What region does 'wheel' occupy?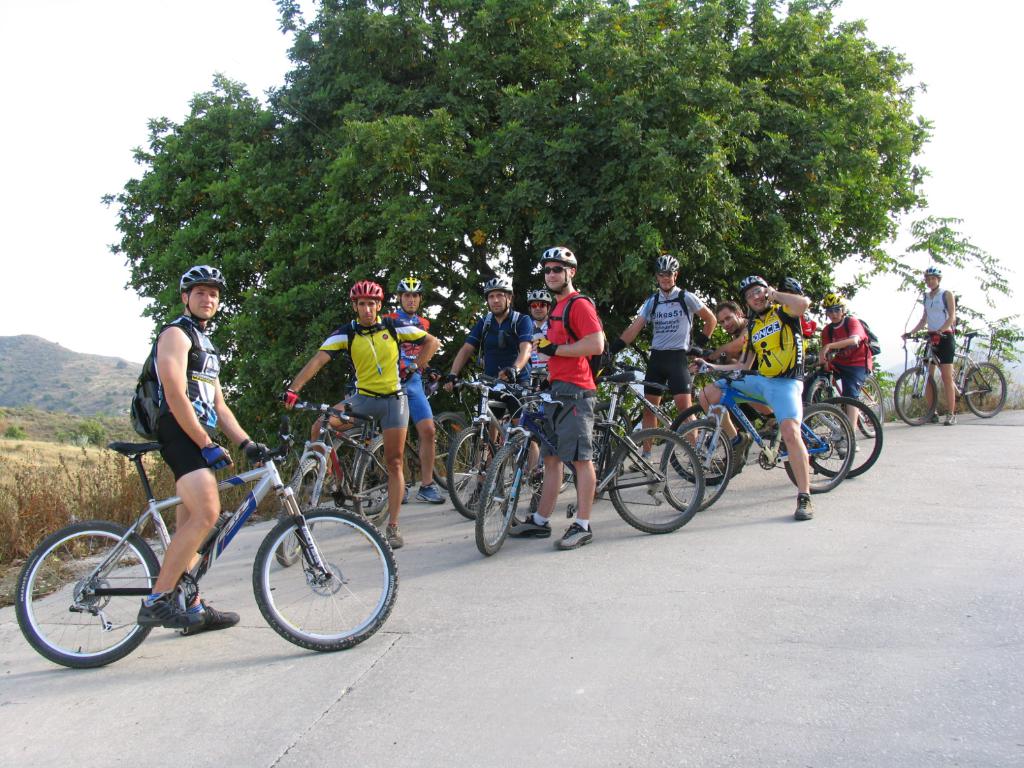
(left=896, top=360, right=940, bottom=424).
